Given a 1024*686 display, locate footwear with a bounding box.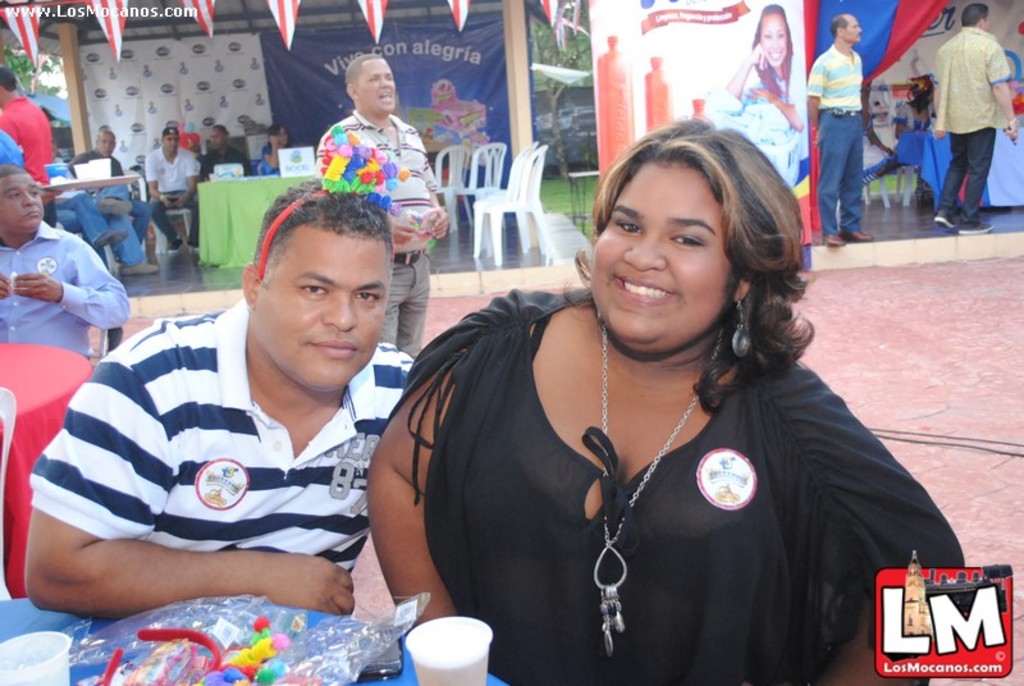
Located: 931,211,957,232.
